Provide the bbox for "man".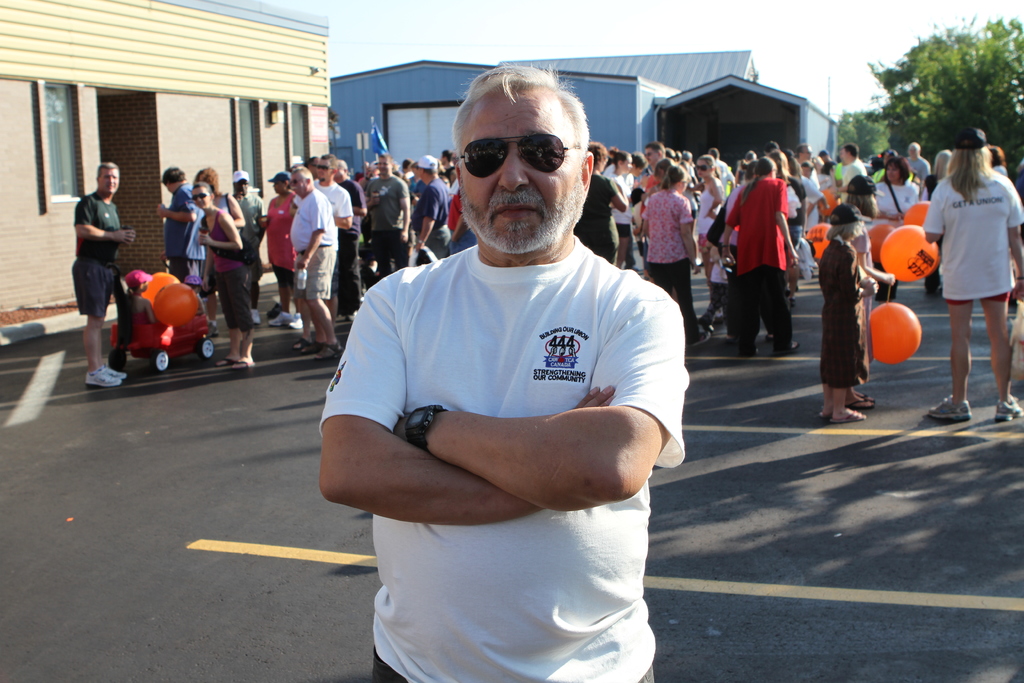
Rect(605, 151, 650, 193).
